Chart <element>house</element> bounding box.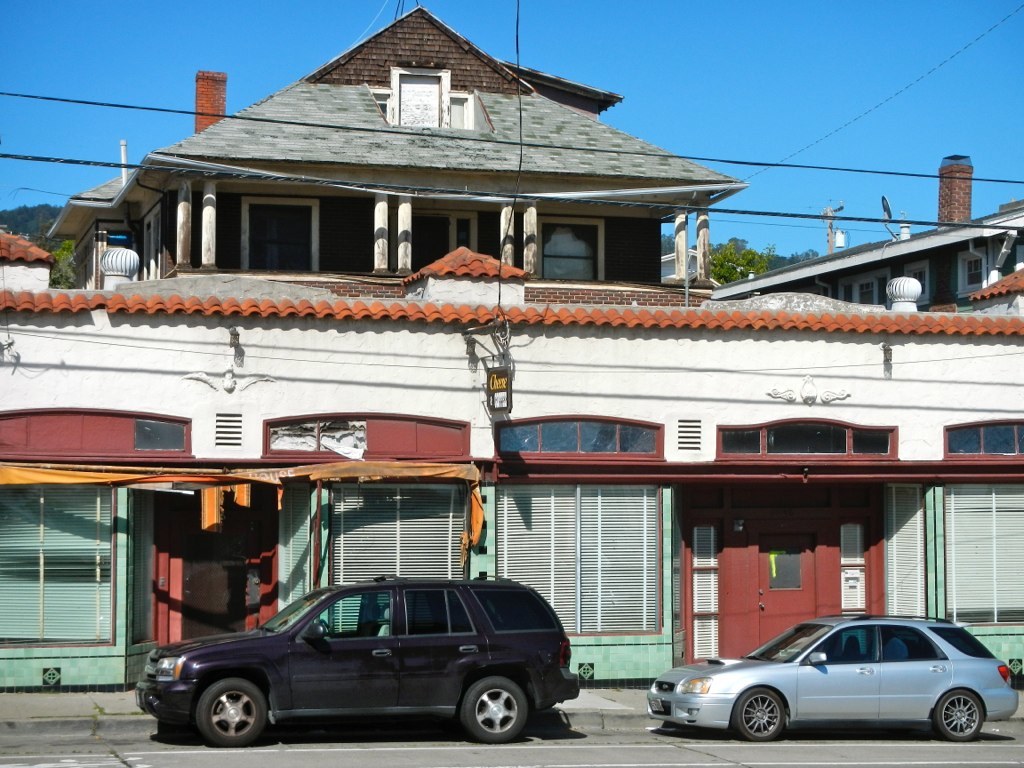
Charted: bbox=[47, 0, 748, 306].
